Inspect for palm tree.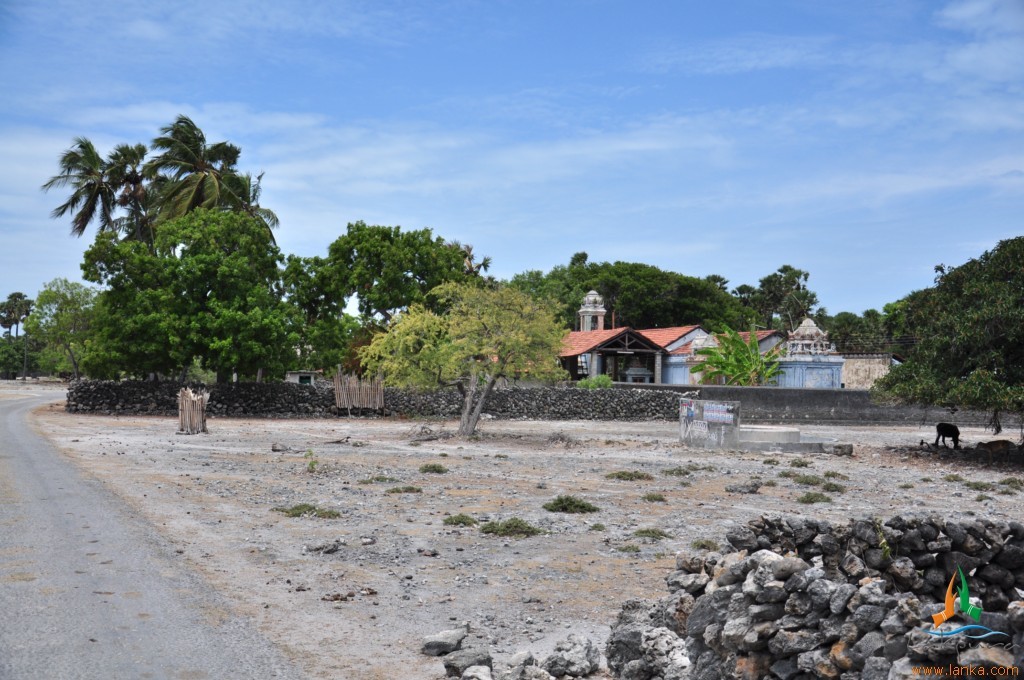
Inspection: 133,126,237,275.
